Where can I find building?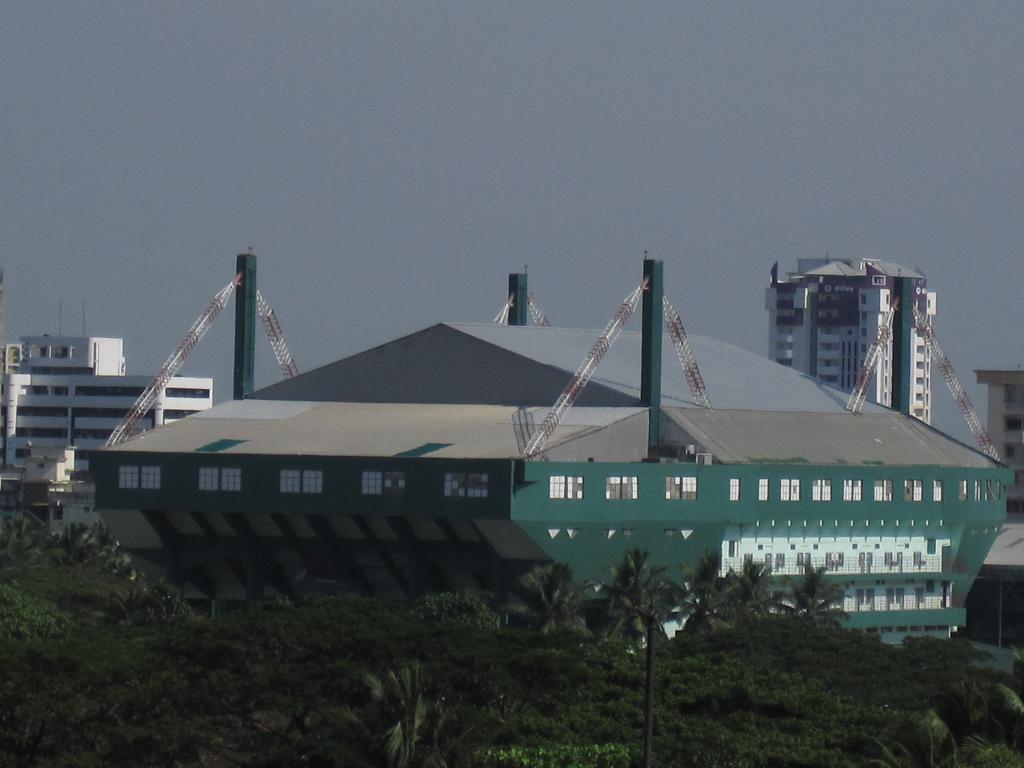
You can find it at [92,317,1014,654].
